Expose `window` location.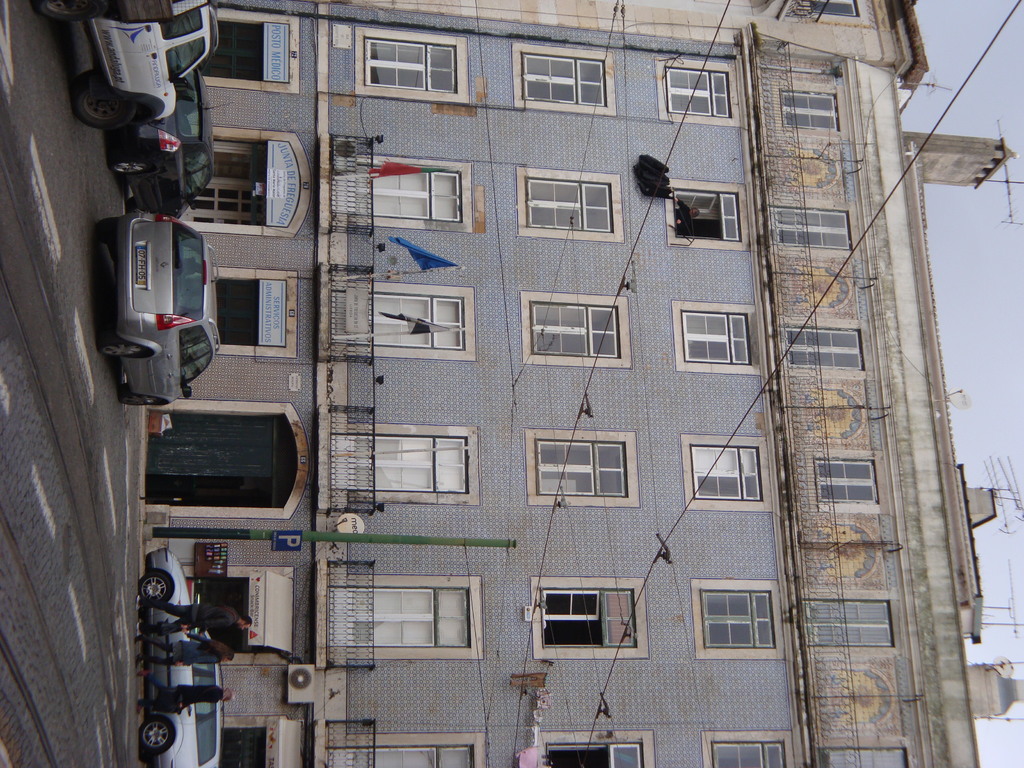
Exposed at detection(538, 440, 625, 495).
